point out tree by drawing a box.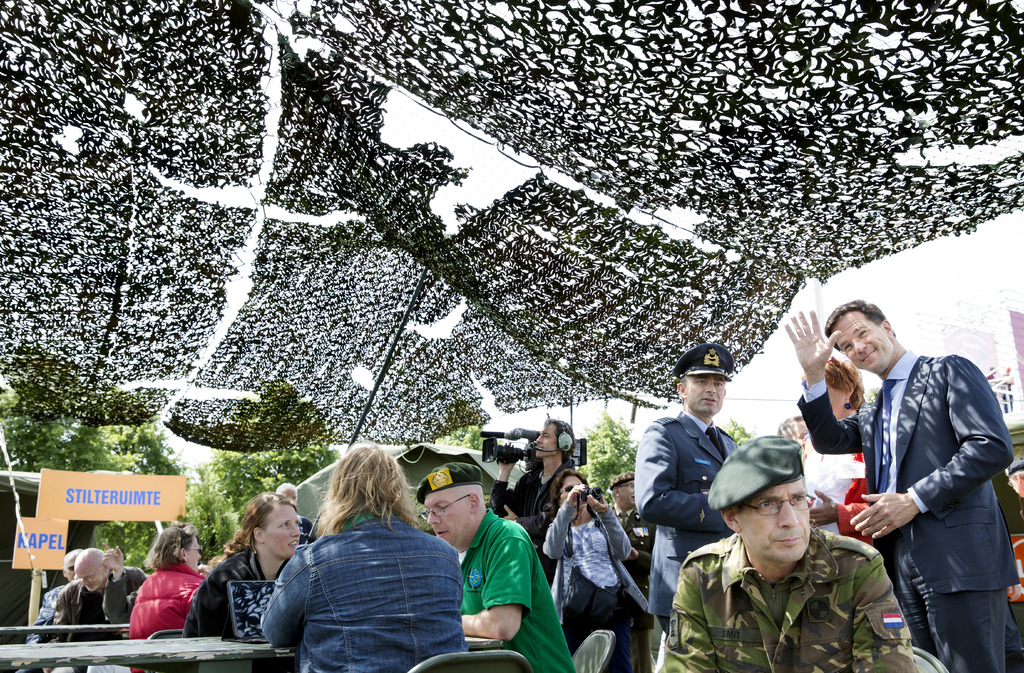
45, 416, 147, 476.
